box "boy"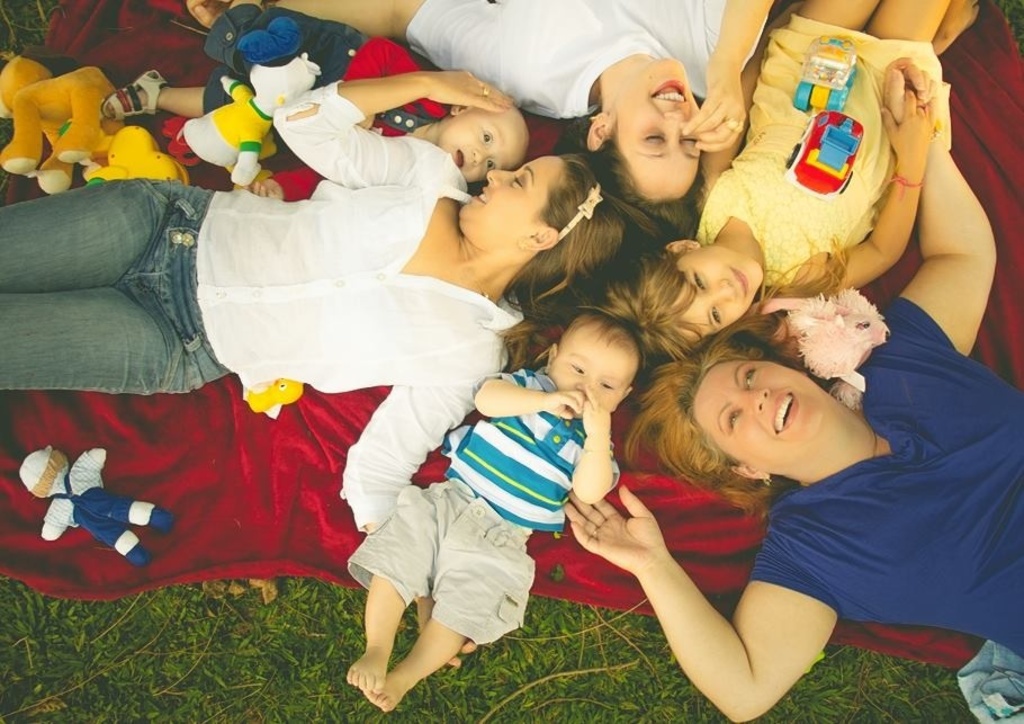
<region>101, 0, 524, 204</region>
